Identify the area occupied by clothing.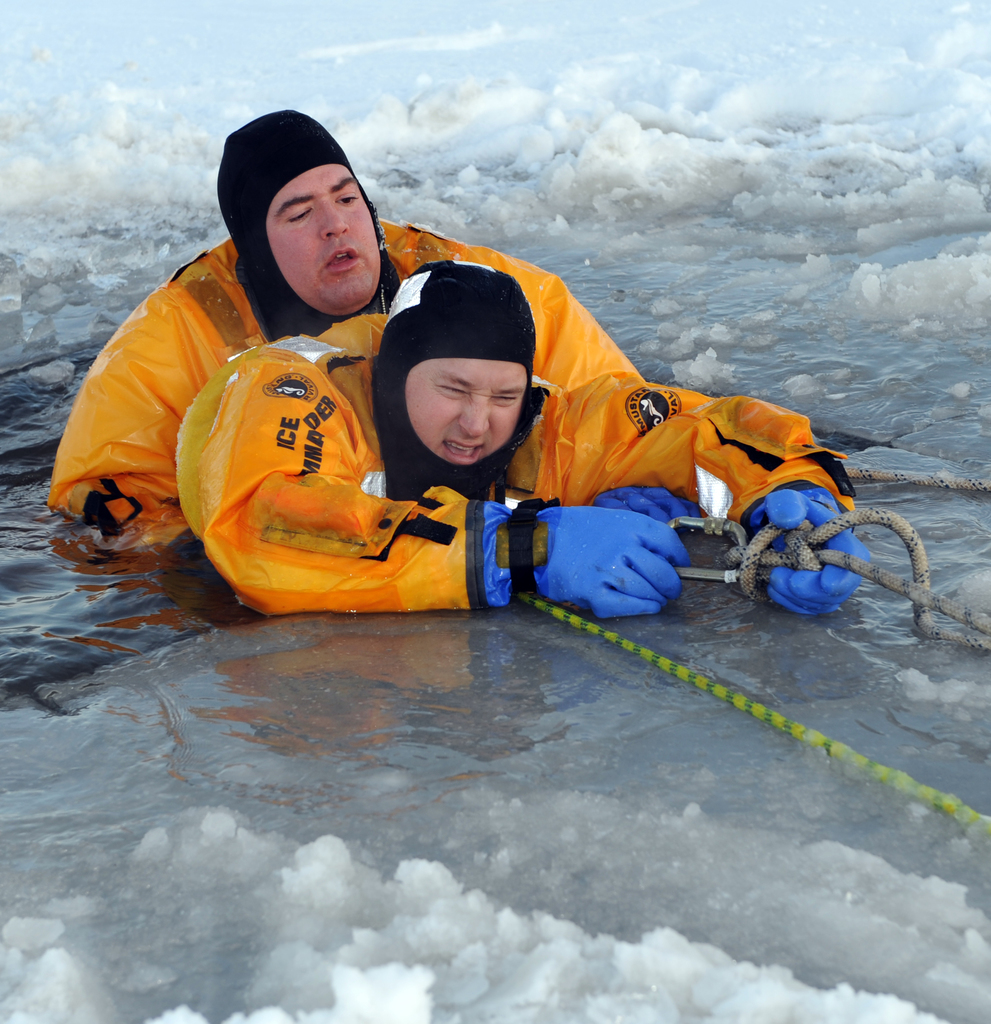
Area: select_region(64, 234, 645, 543).
